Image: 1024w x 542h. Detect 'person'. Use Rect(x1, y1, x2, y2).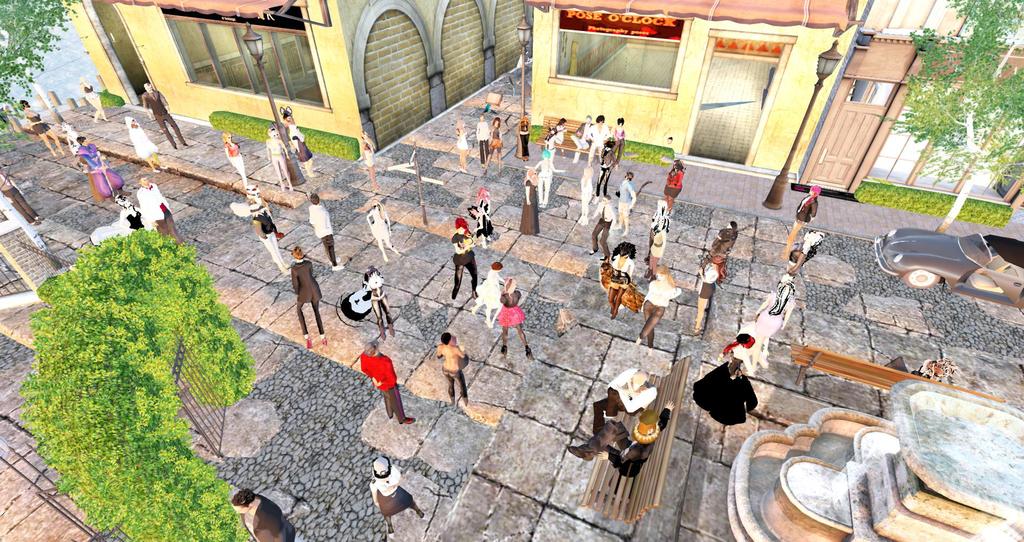
Rect(80, 75, 110, 124).
